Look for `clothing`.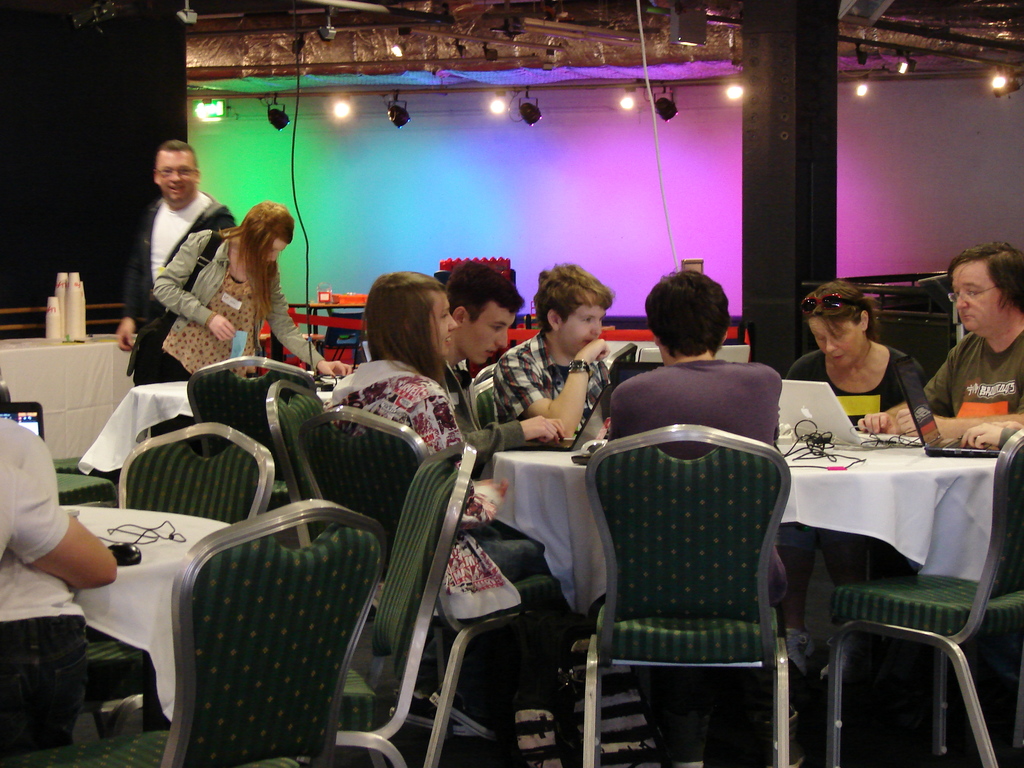
Found: [0, 416, 86, 752].
